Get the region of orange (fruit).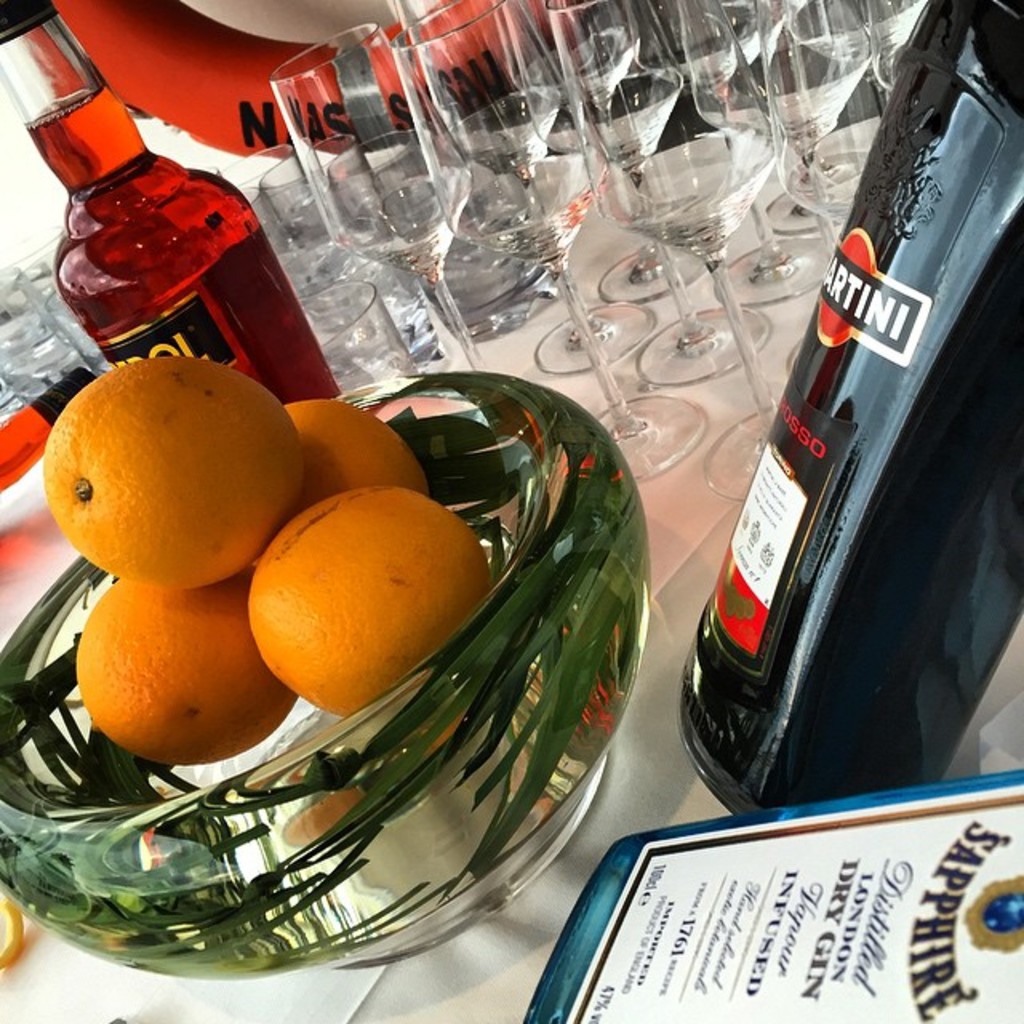
pyautogui.locateOnScreen(243, 485, 493, 714).
